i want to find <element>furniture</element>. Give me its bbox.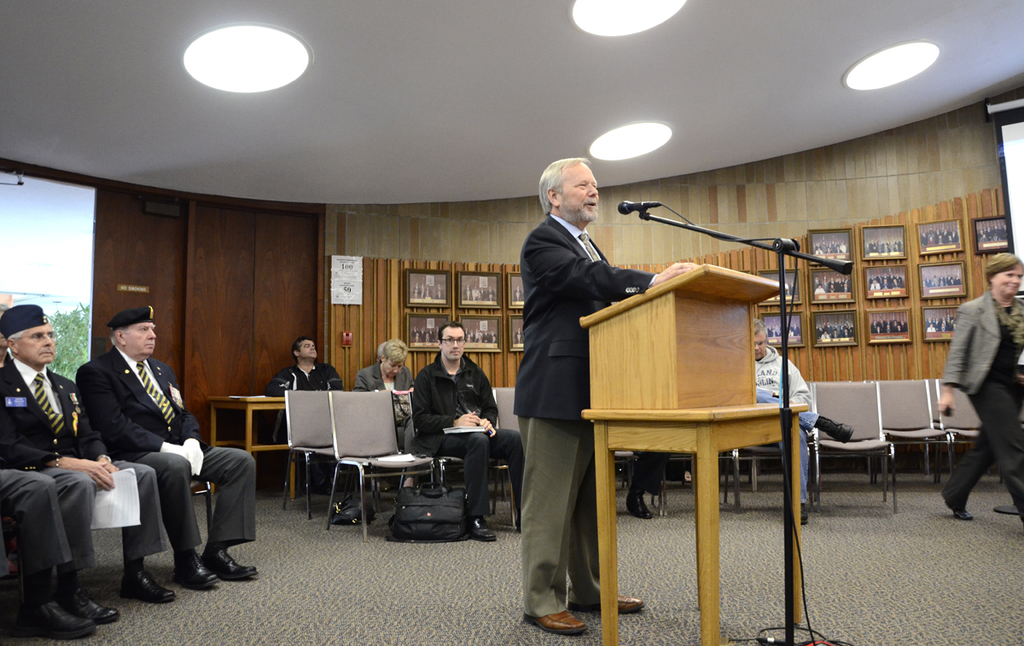
Rect(579, 266, 810, 645).
